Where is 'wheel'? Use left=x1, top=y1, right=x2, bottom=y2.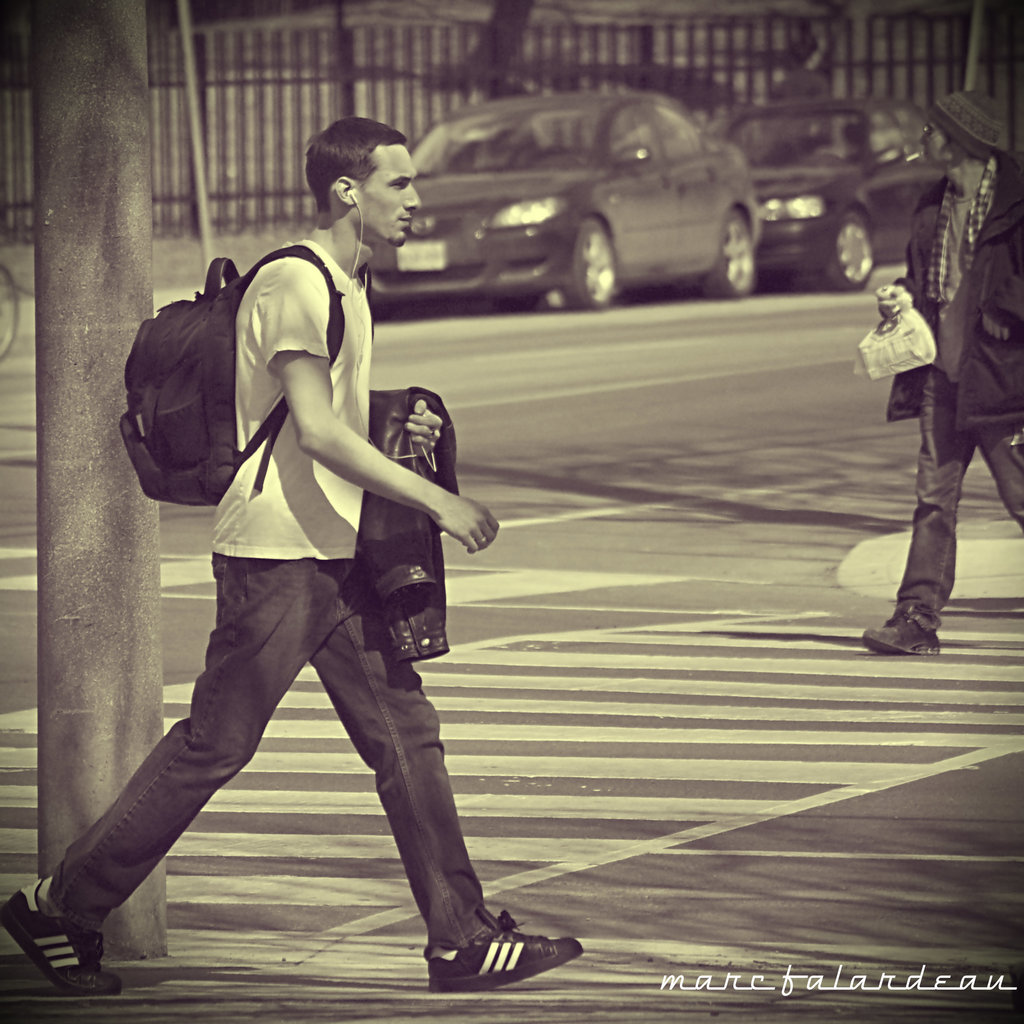
left=550, top=212, right=628, bottom=310.
